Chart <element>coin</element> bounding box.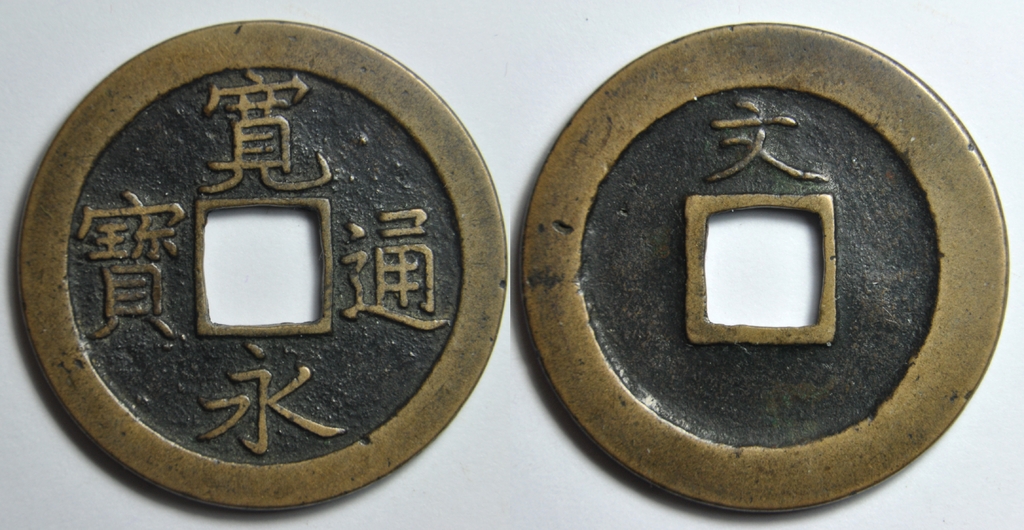
Charted: x1=9, y1=17, x2=511, y2=510.
